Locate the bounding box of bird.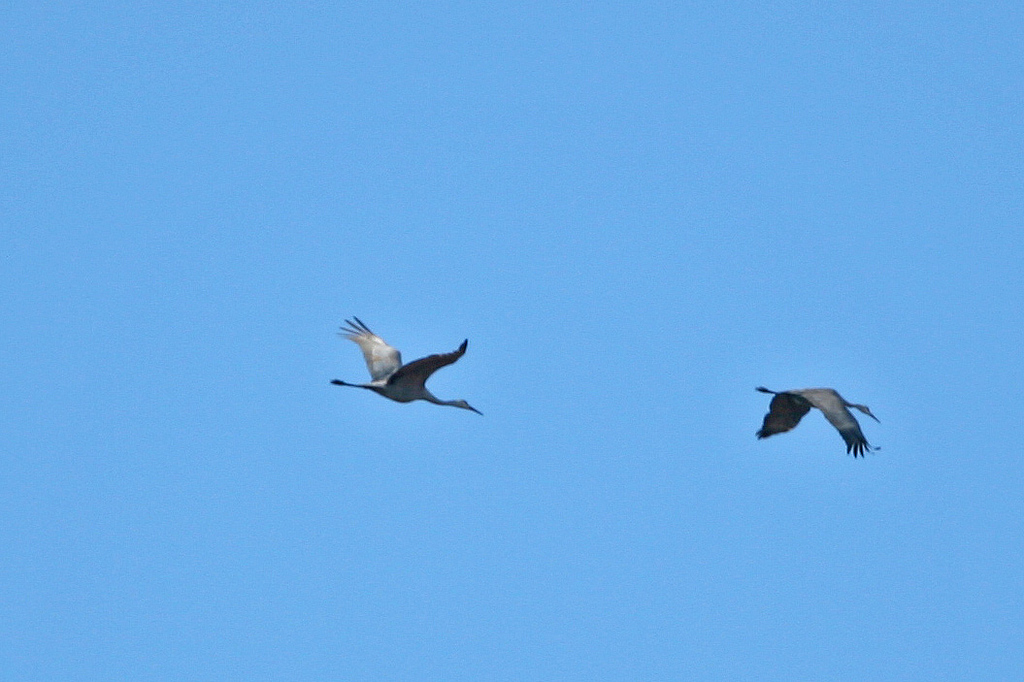
Bounding box: {"left": 323, "top": 309, "right": 477, "bottom": 410}.
